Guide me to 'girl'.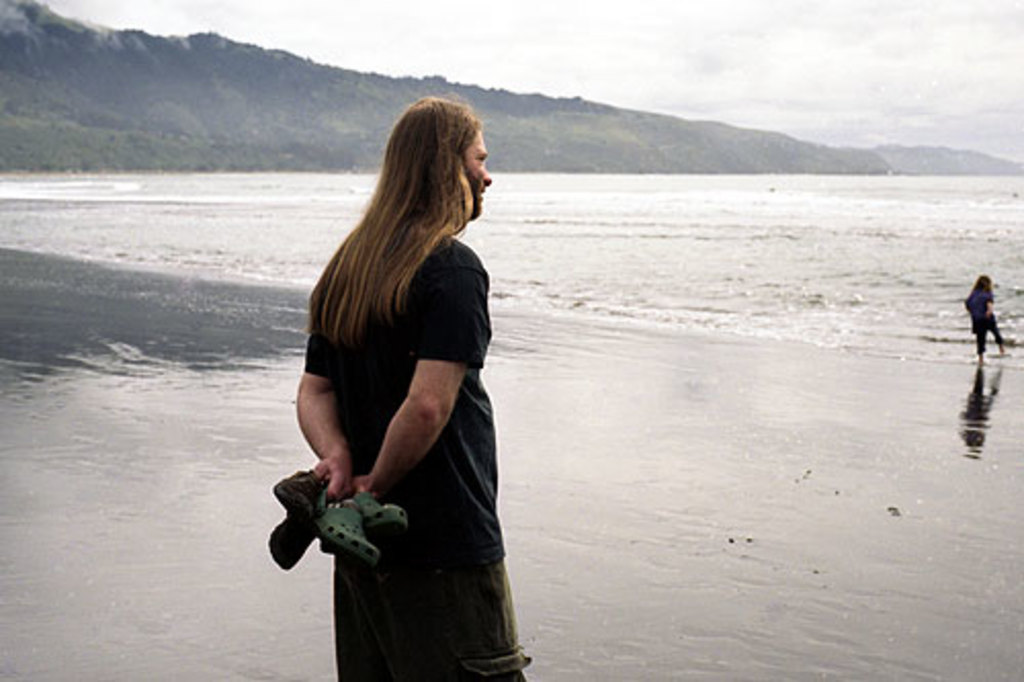
Guidance: 963:276:1004:365.
